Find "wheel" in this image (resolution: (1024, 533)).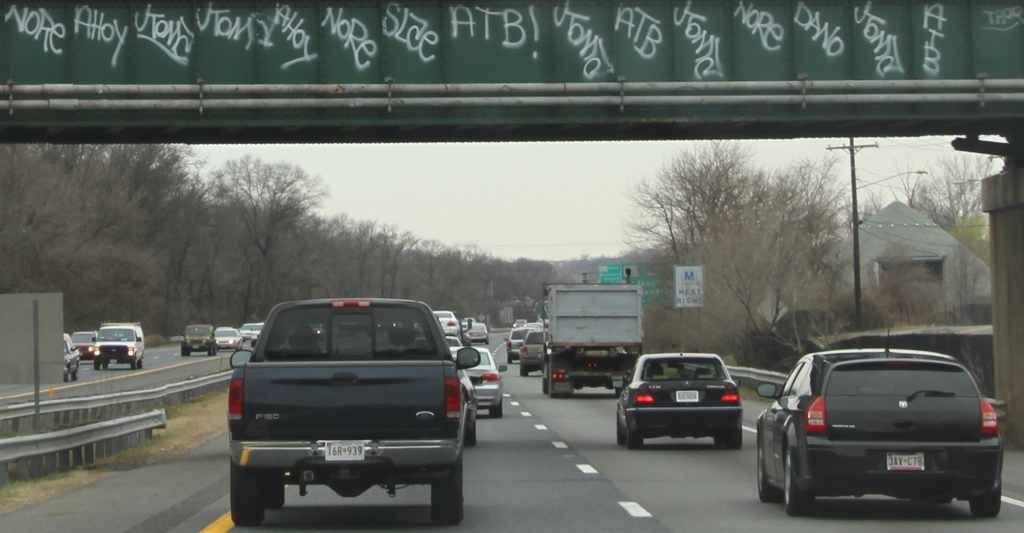
locate(138, 357, 143, 370).
